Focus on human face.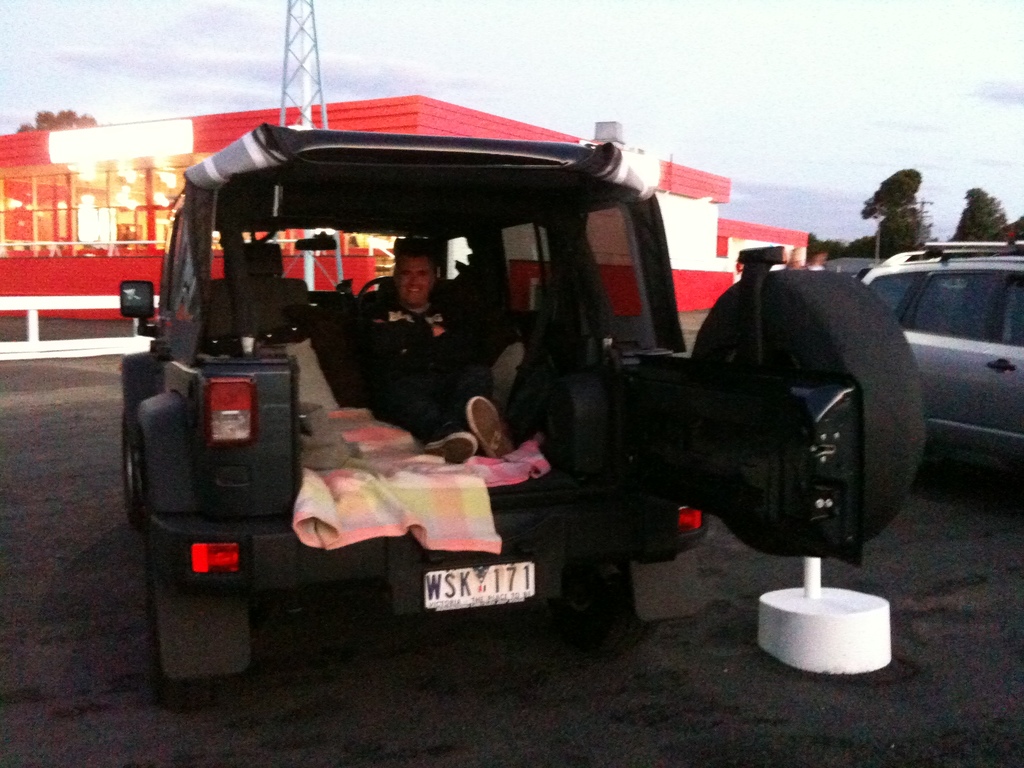
Focused at [x1=397, y1=257, x2=432, y2=307].
